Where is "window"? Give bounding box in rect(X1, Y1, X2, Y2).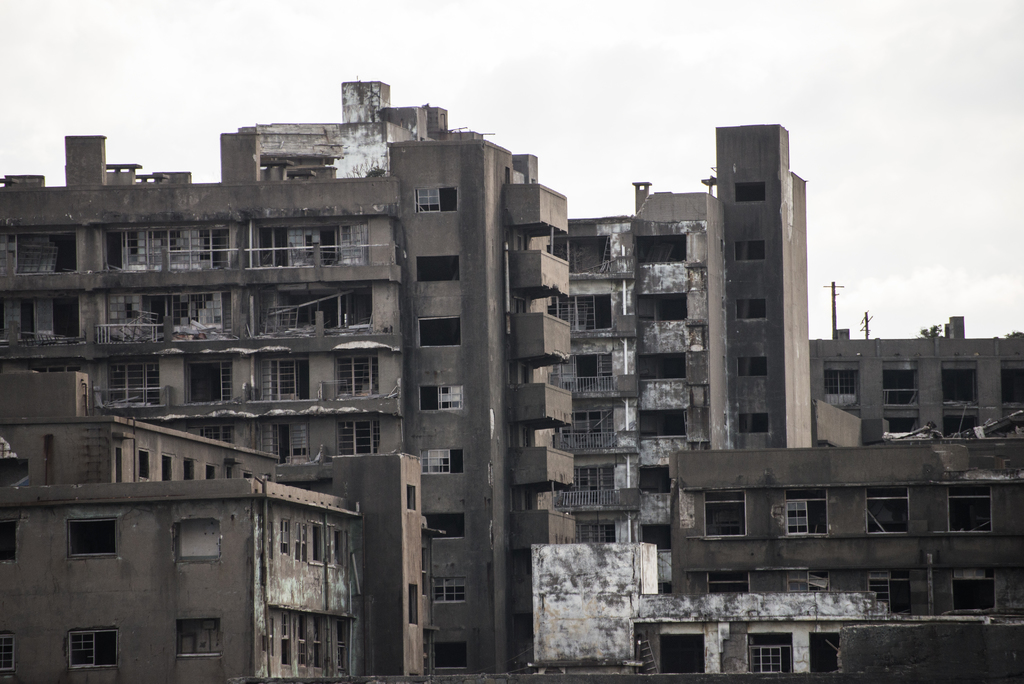
rect(731, 414, 767, 439).
